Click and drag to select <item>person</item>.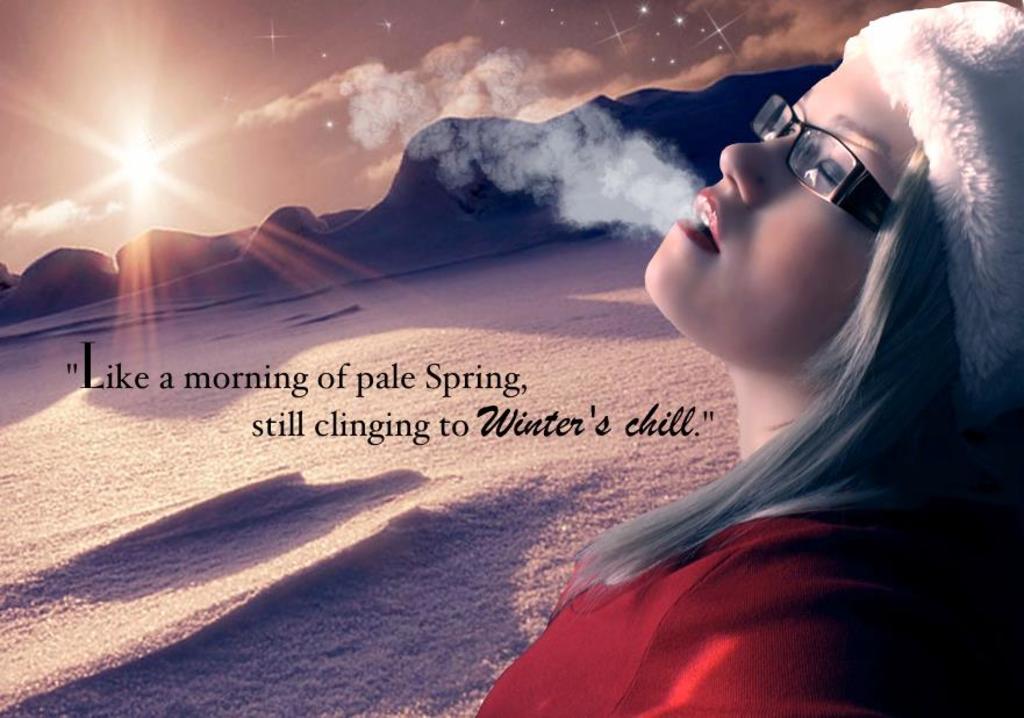
Selection: [331, 87, 914, 687].
